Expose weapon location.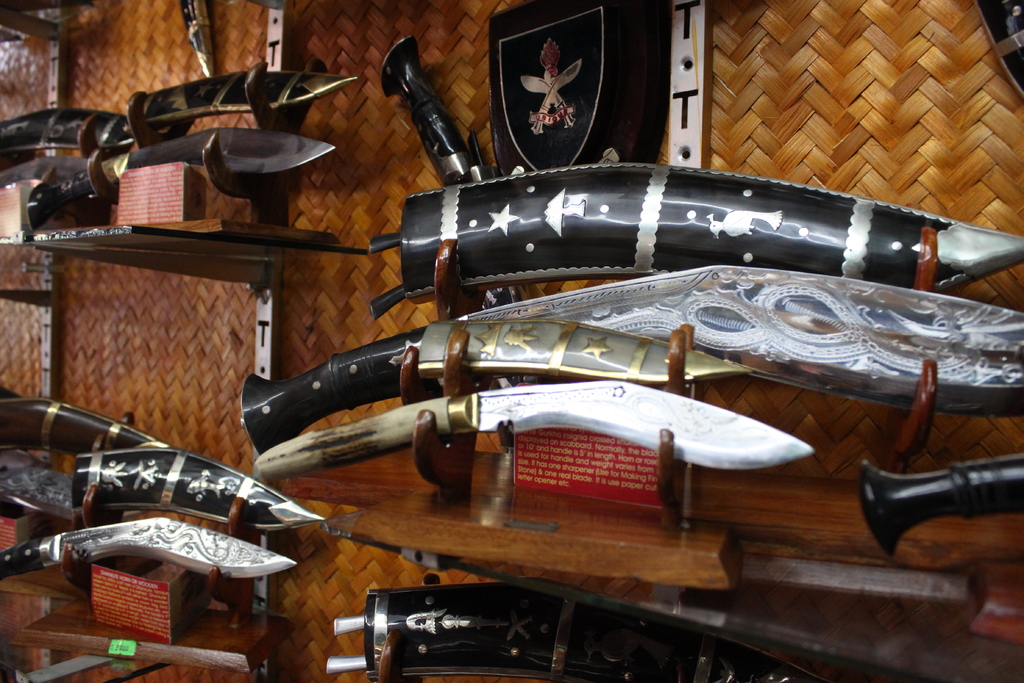
Exposed at locate(12, 159, 122, 220).
